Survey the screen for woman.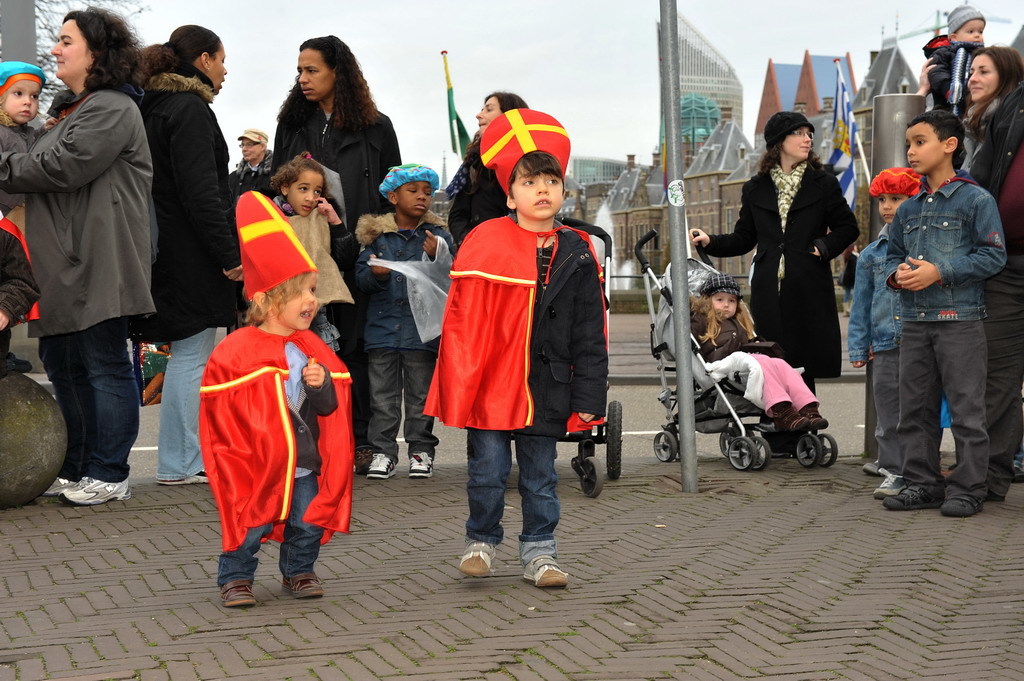
Survey found: BBox(959, 42, 1021, 176).
